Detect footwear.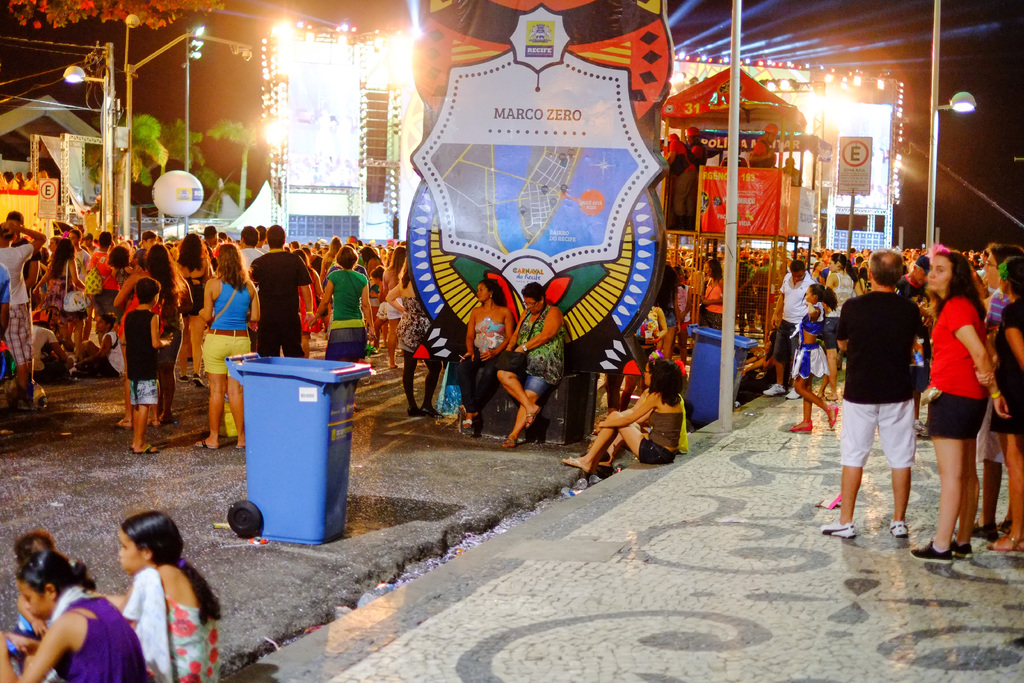
Detected at locate(762, 381, 786, 395).
